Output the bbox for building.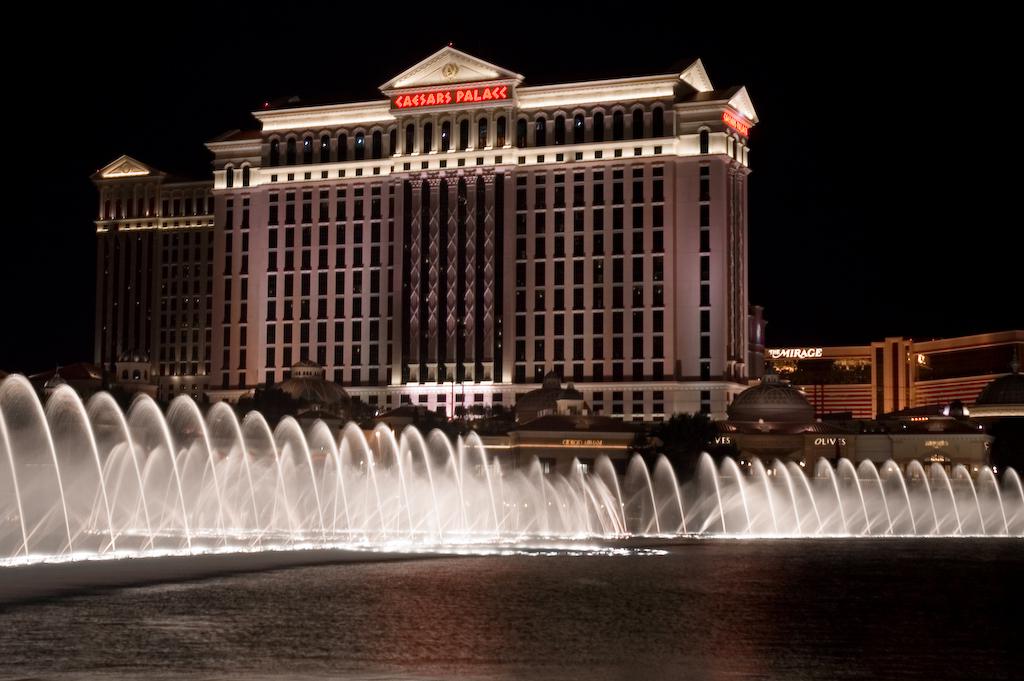
l=92, t=37, r=773, b=424.
